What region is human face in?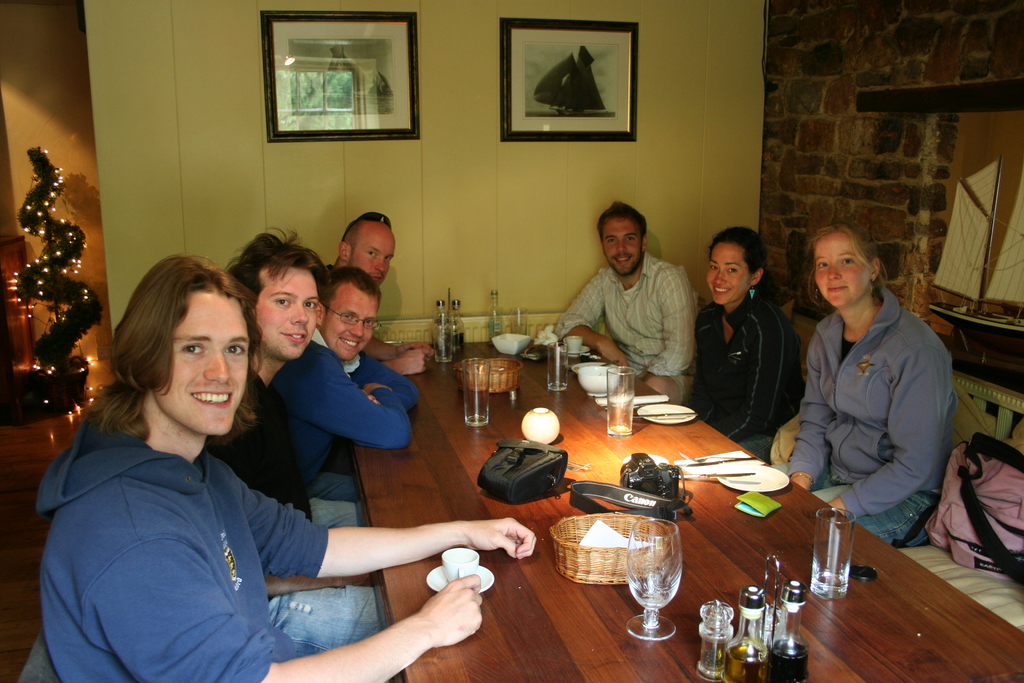
box=[812, 239, 870, 311].
